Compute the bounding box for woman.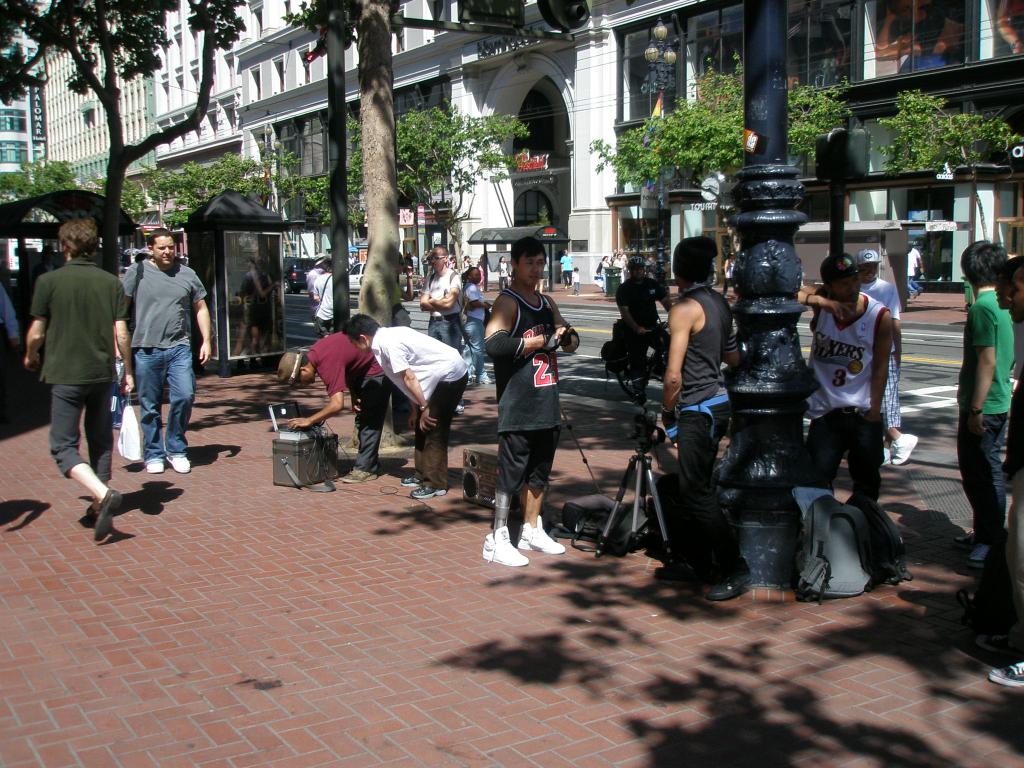
crop(451, 260, 495, 393).
